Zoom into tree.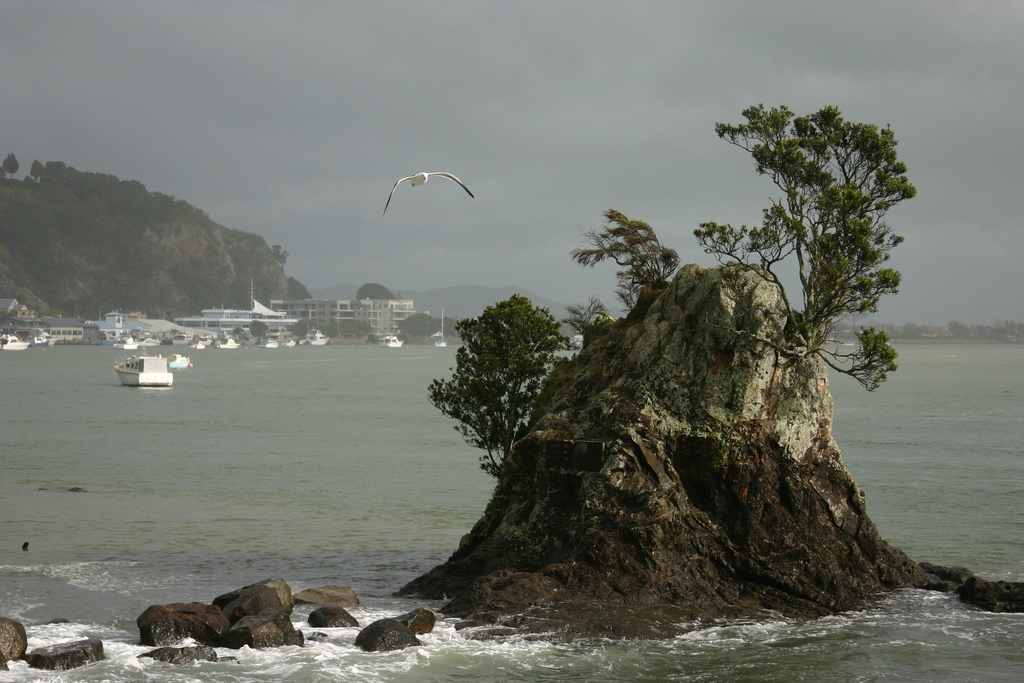
Zoom target: l=950, t=321, r=968, b=336.
